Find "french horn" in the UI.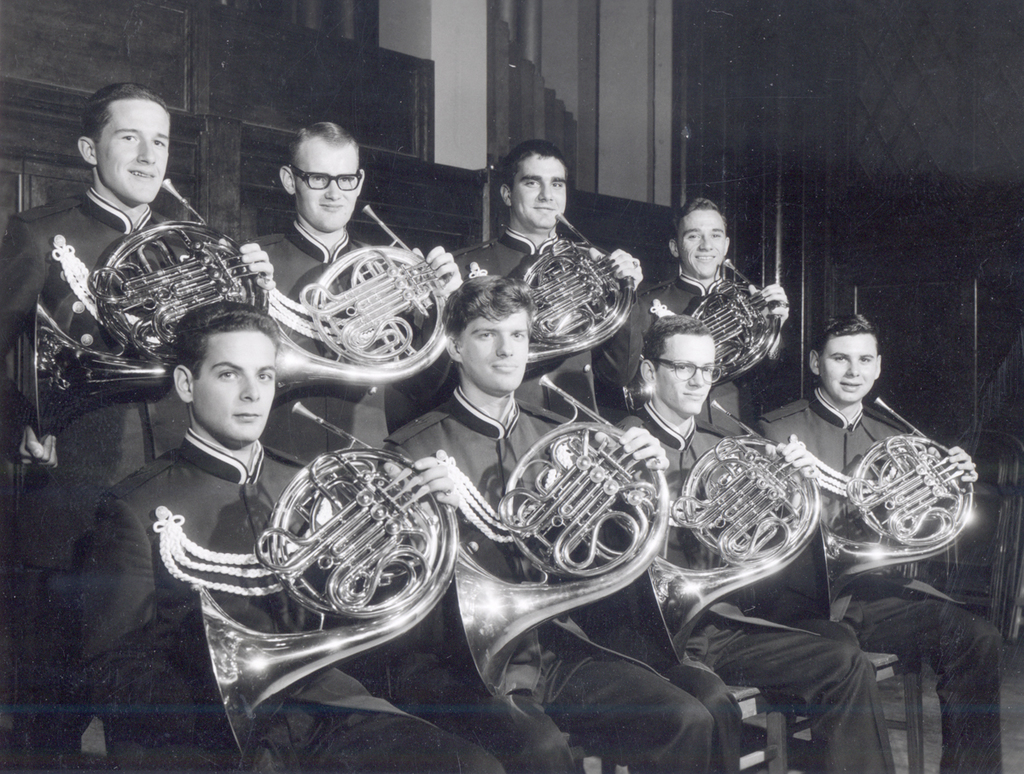
UI element at {"left": 648, "top": 398, "right": 820, "bottom": 667}.
